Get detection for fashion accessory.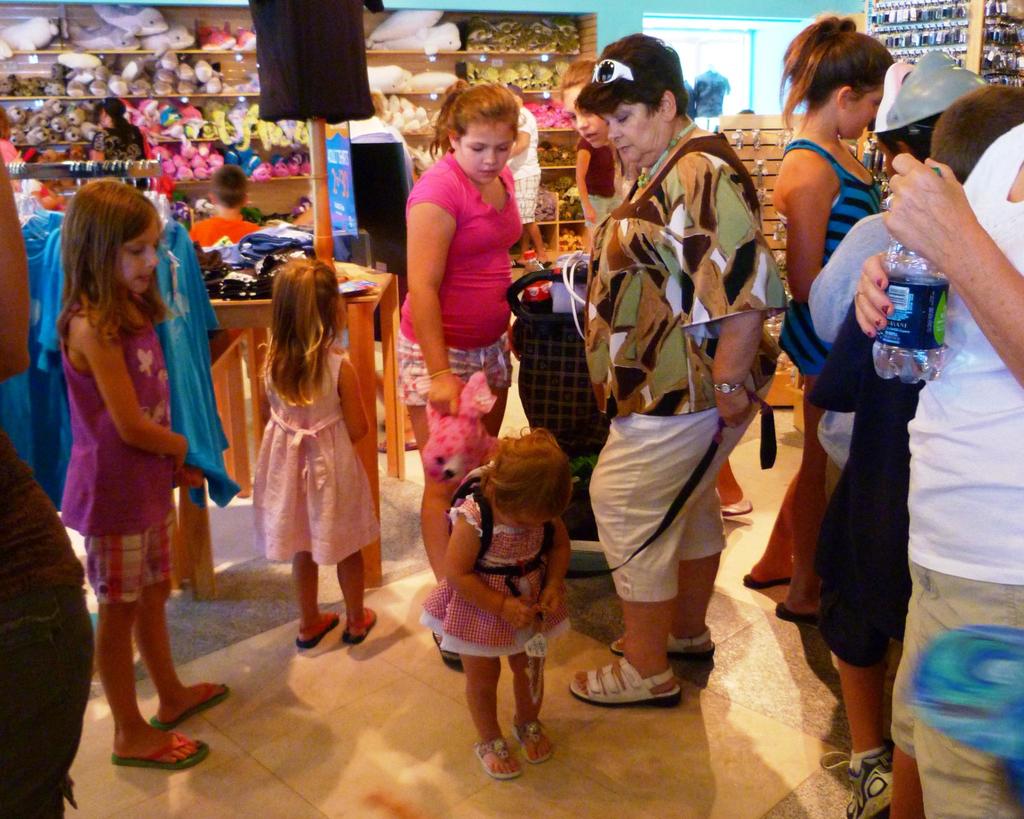
Detection: 424/363/452/377.
